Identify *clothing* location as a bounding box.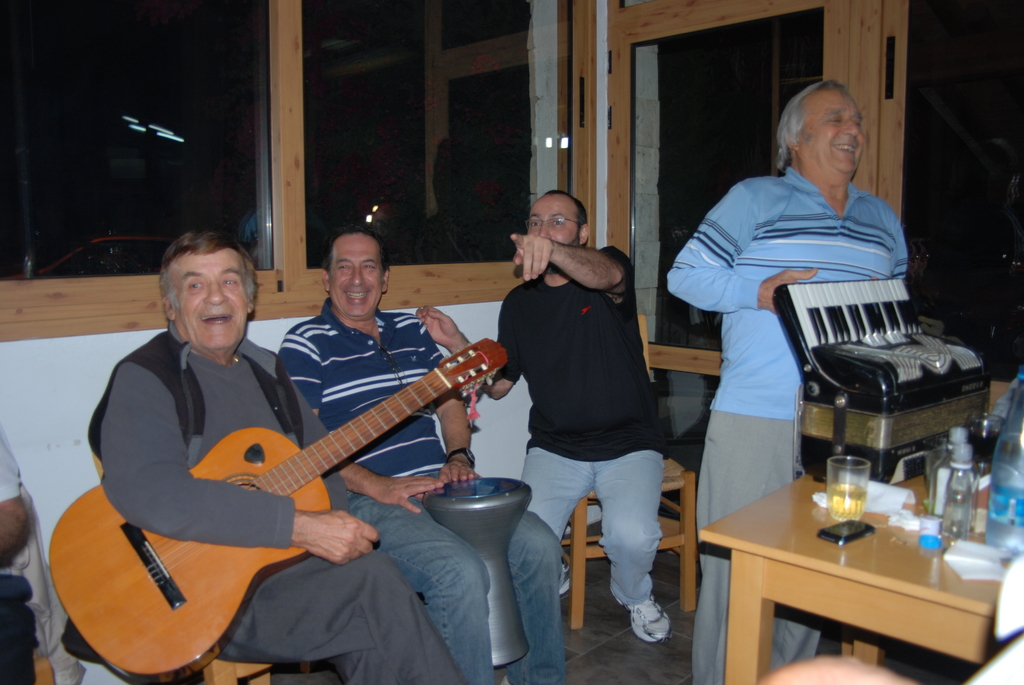
<box>276,295,573,684</box>.
